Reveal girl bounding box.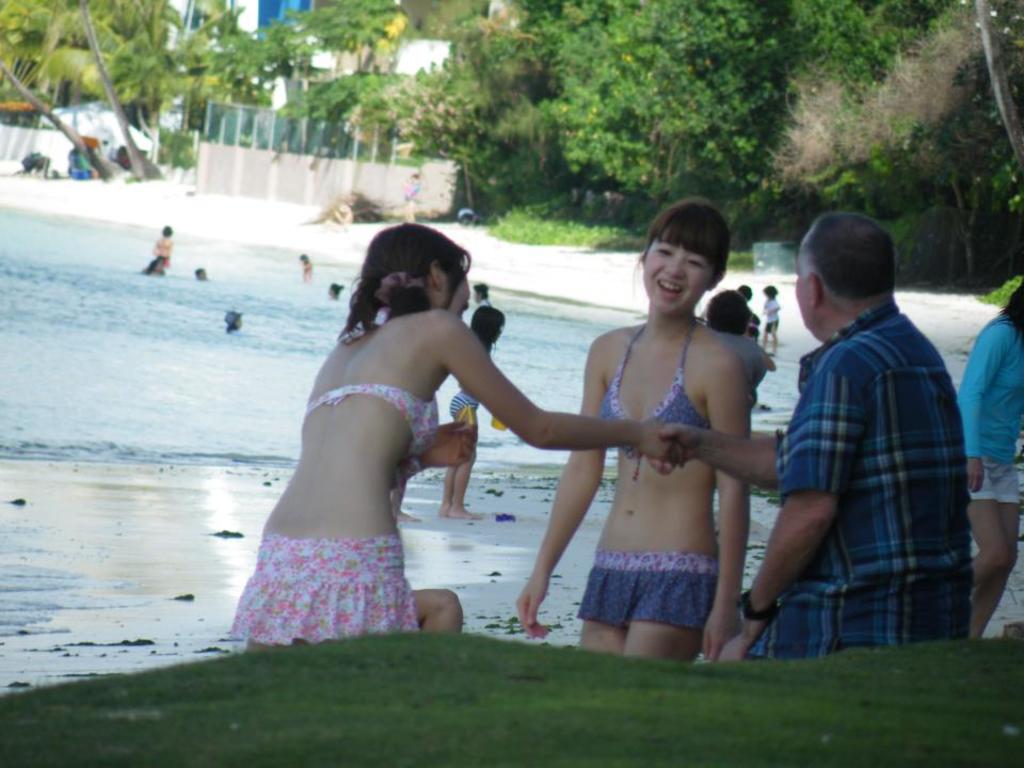
Revealed: (954, 284, 1023, 637).
